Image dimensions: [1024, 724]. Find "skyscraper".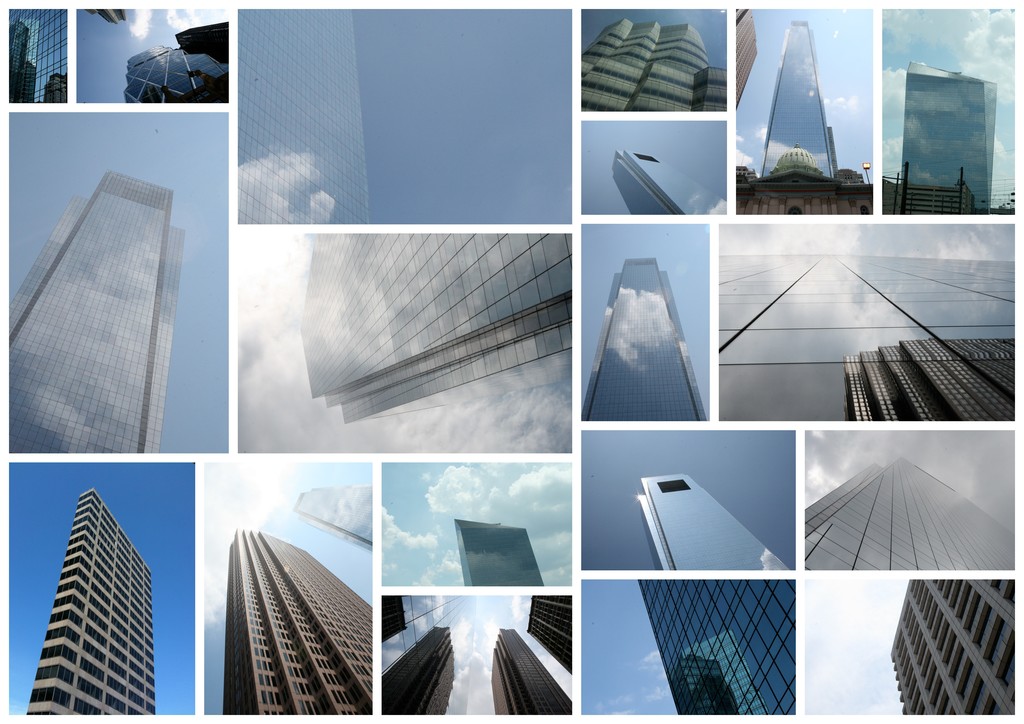
{"x1": 599, "y1": 136, "x2": 739, "y2": 214}.
